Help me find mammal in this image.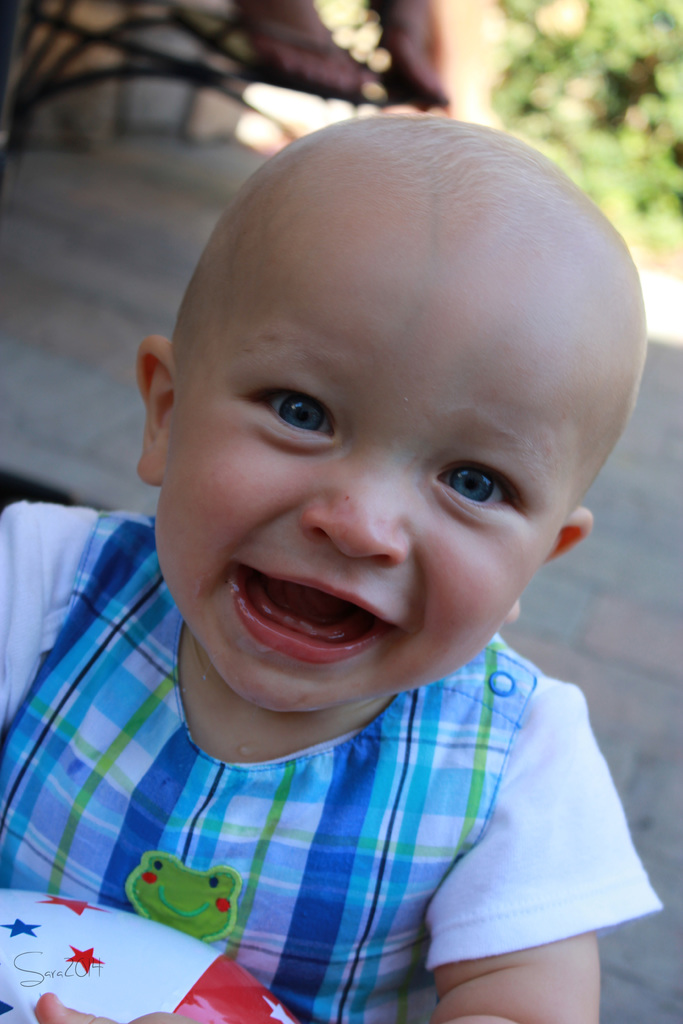
Found it: [left=12, top=98, right=682, bottom=991].
